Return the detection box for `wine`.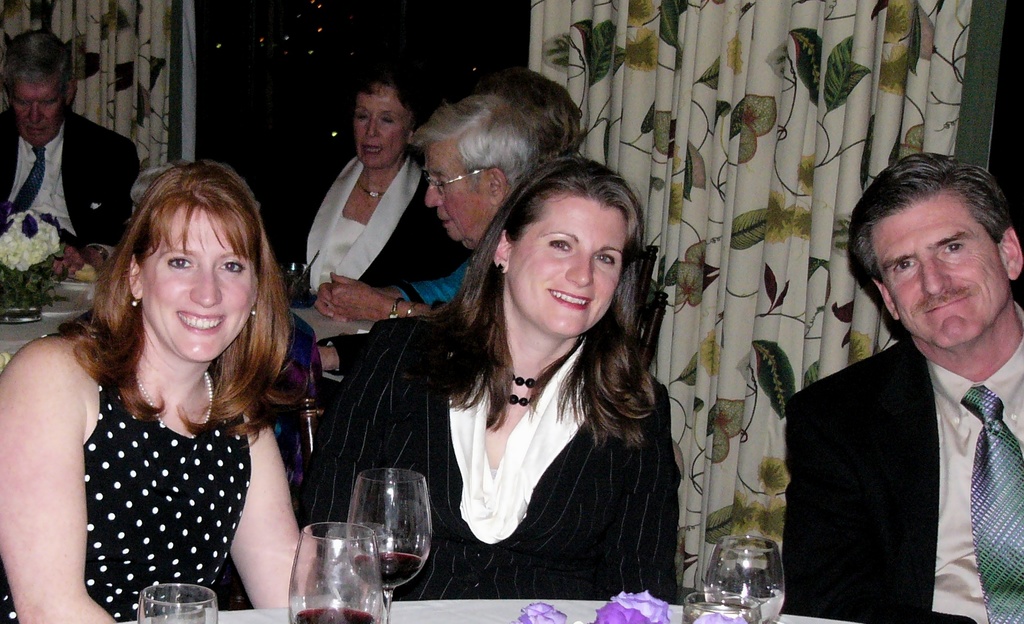
l=344, t=470, r=433, b=602.
